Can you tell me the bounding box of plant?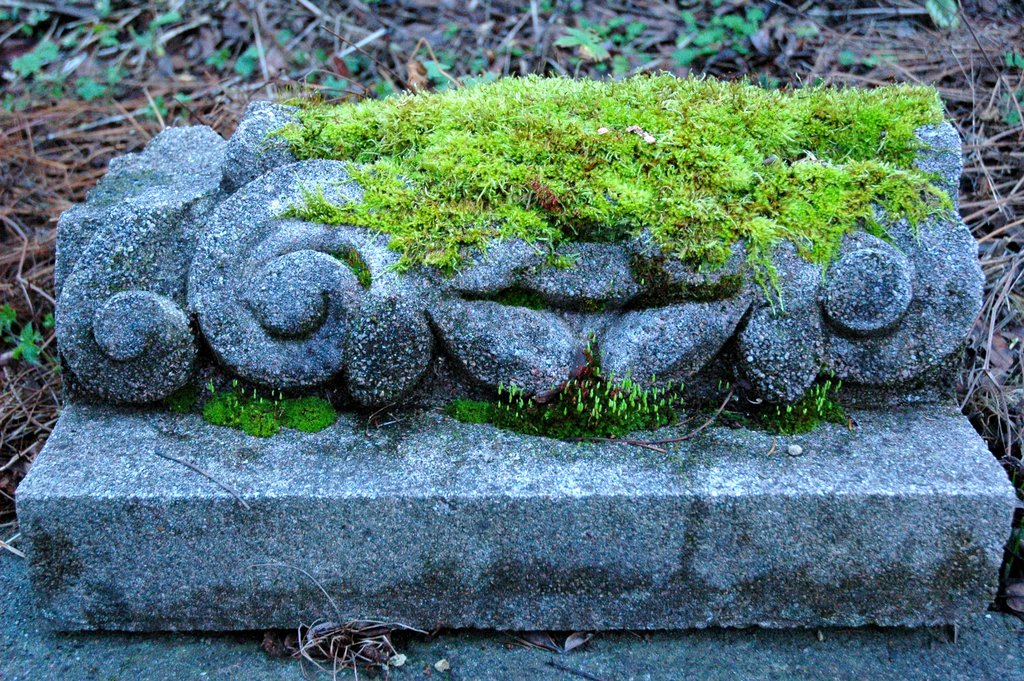
Rect(0, 303, 10, 340).
